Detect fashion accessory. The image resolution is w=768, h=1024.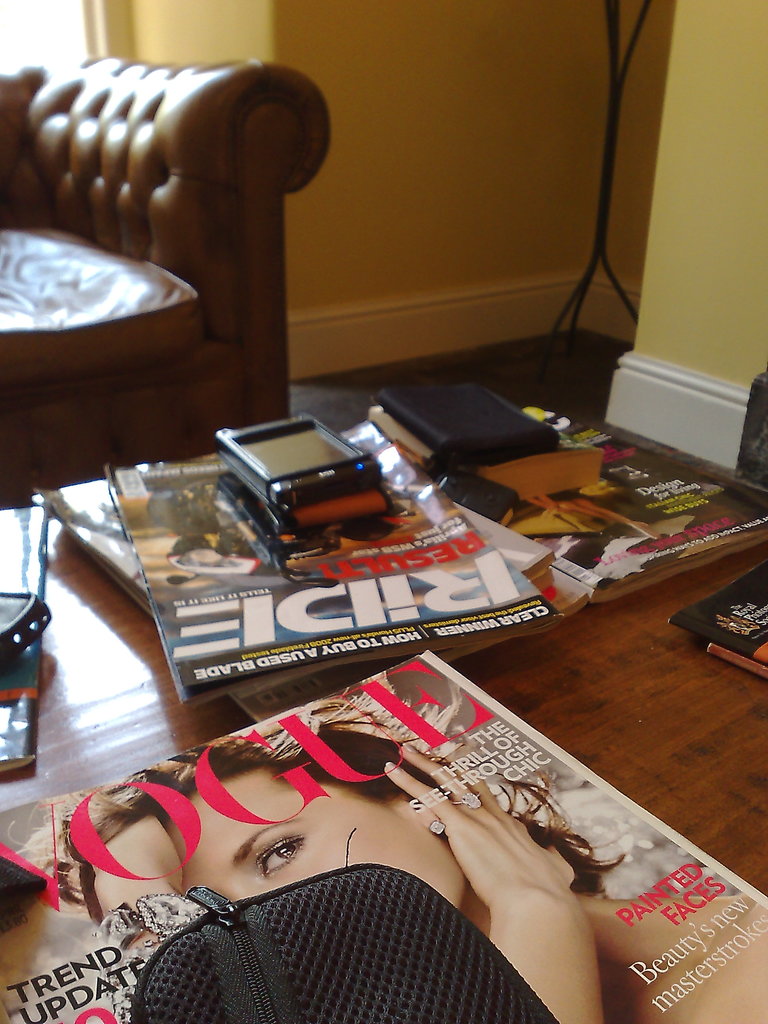
{"left": 428, "top": 813, "right": 447, "bottom": 837}.
